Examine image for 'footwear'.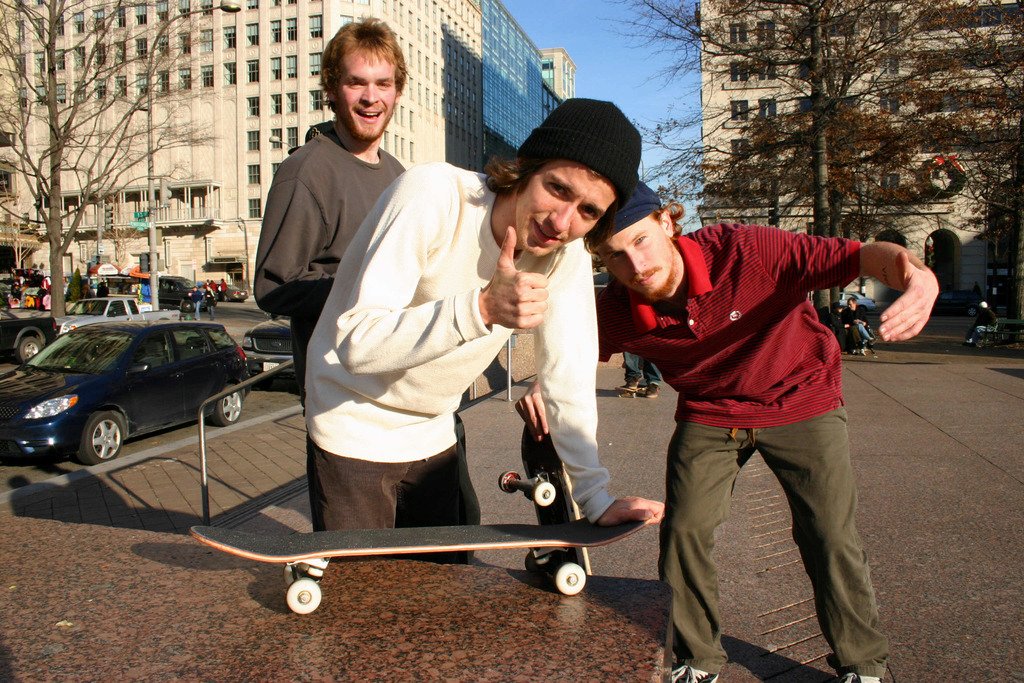
Examination result: [645,383,659,399].
